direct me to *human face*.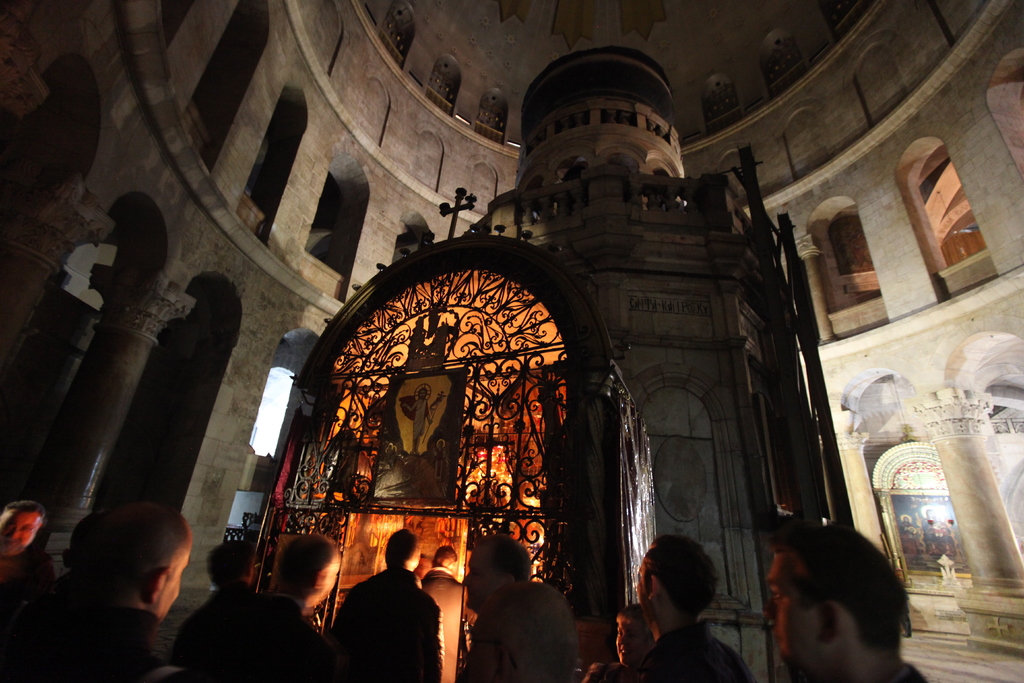
Direction: [164,536,193,625].
